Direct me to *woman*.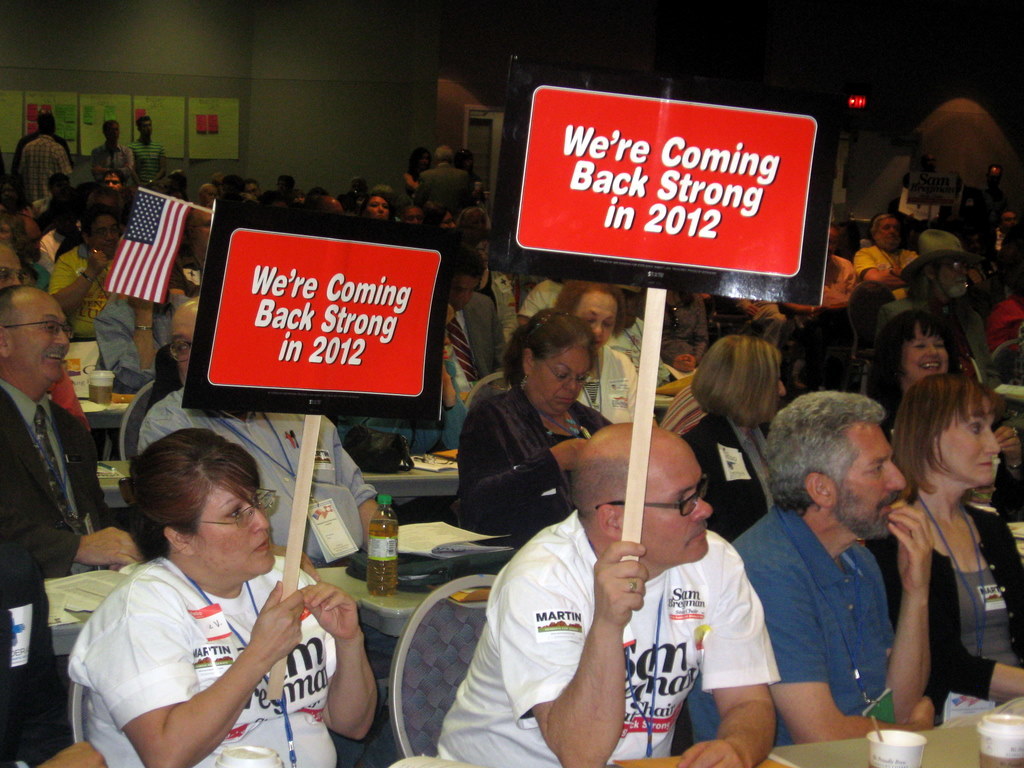
Direction: {"x1": 455, "y1": 305, "x2": 618, "y2": 542}.
